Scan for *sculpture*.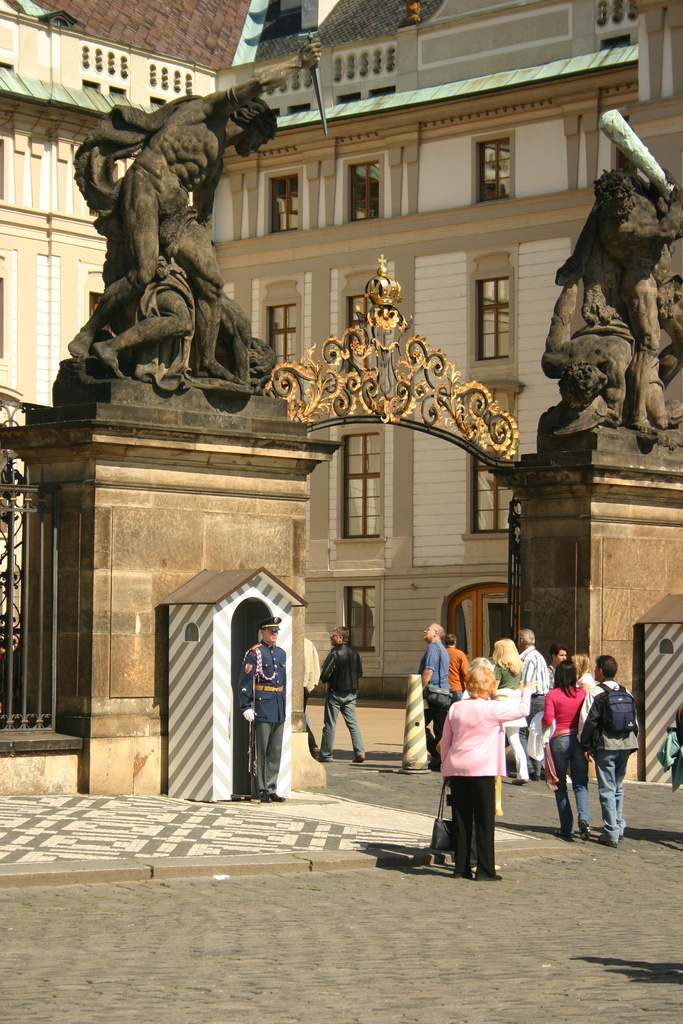
Scan result: {"left": 539, "top": 138, "right": 682, "bottom": 451}.
